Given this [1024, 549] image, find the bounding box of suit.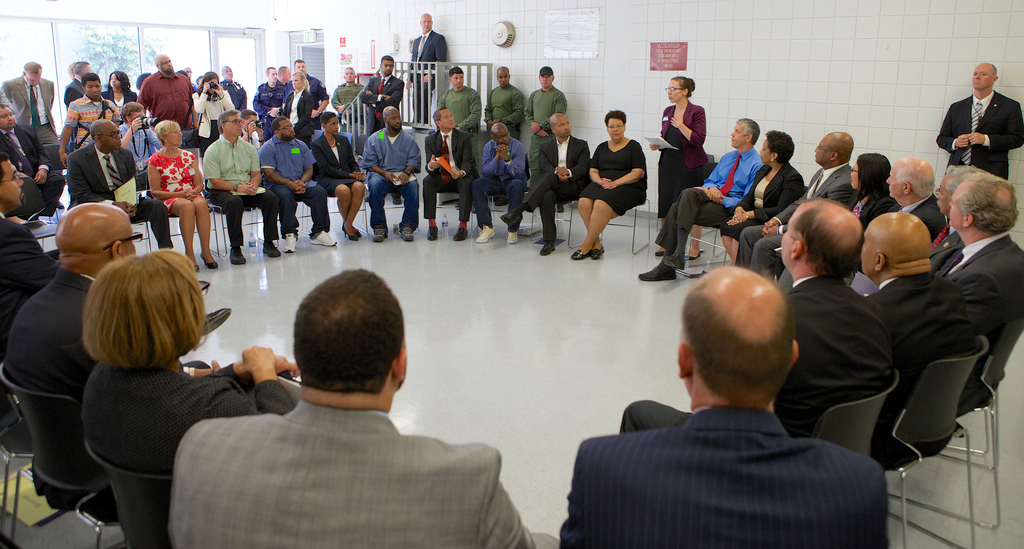
box=[191, 91, 235, 138].
